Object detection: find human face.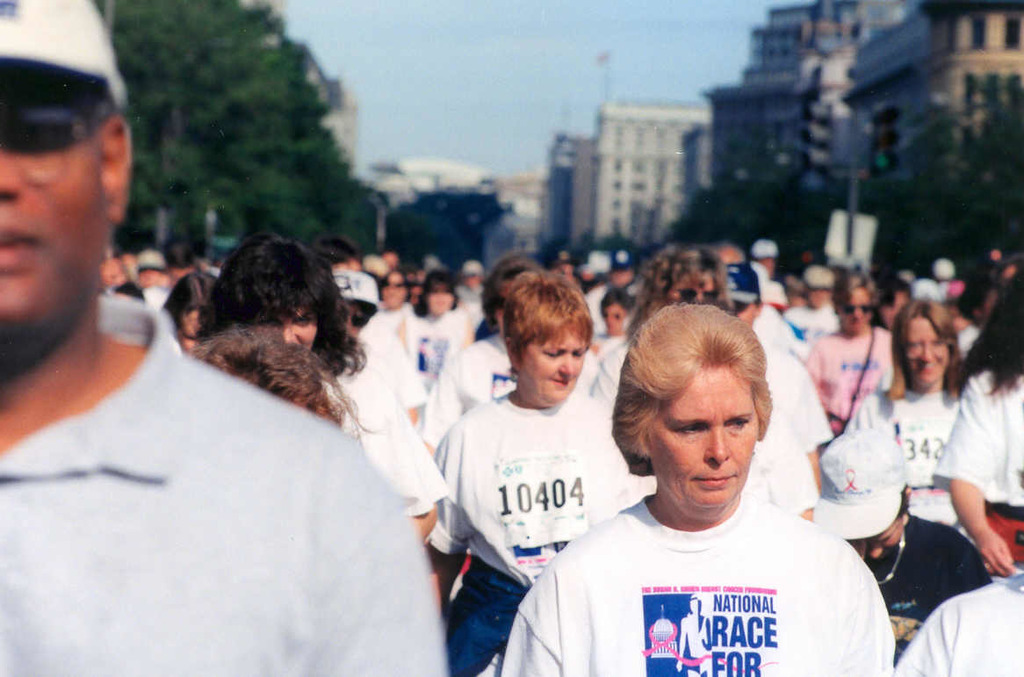
382:276:408:305.
